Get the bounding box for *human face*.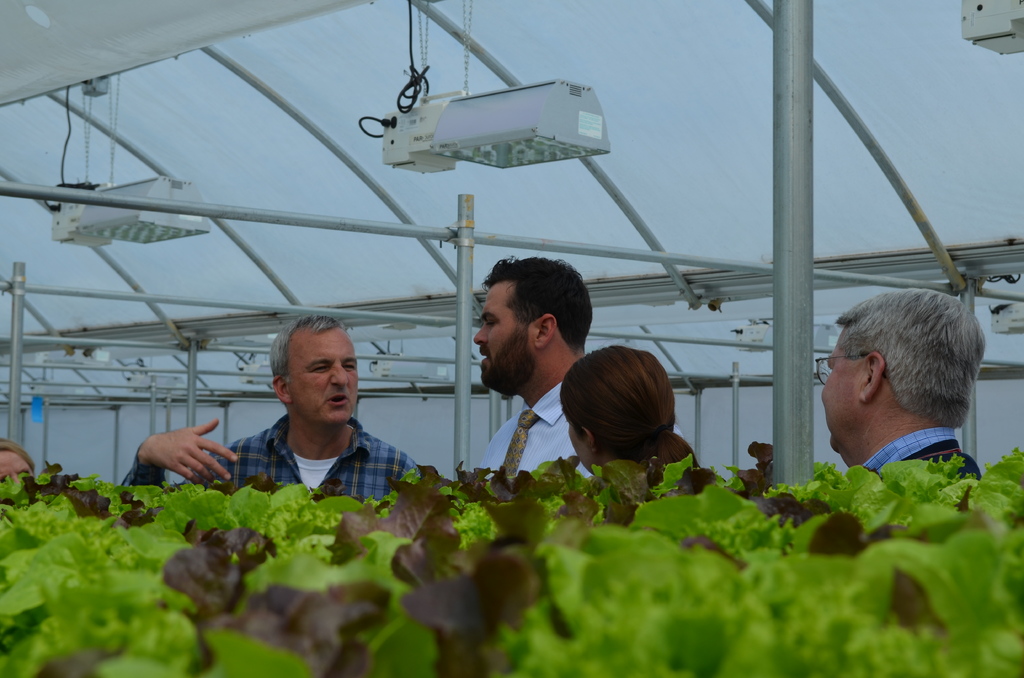
l=280, t=326, r=362, b=432.
